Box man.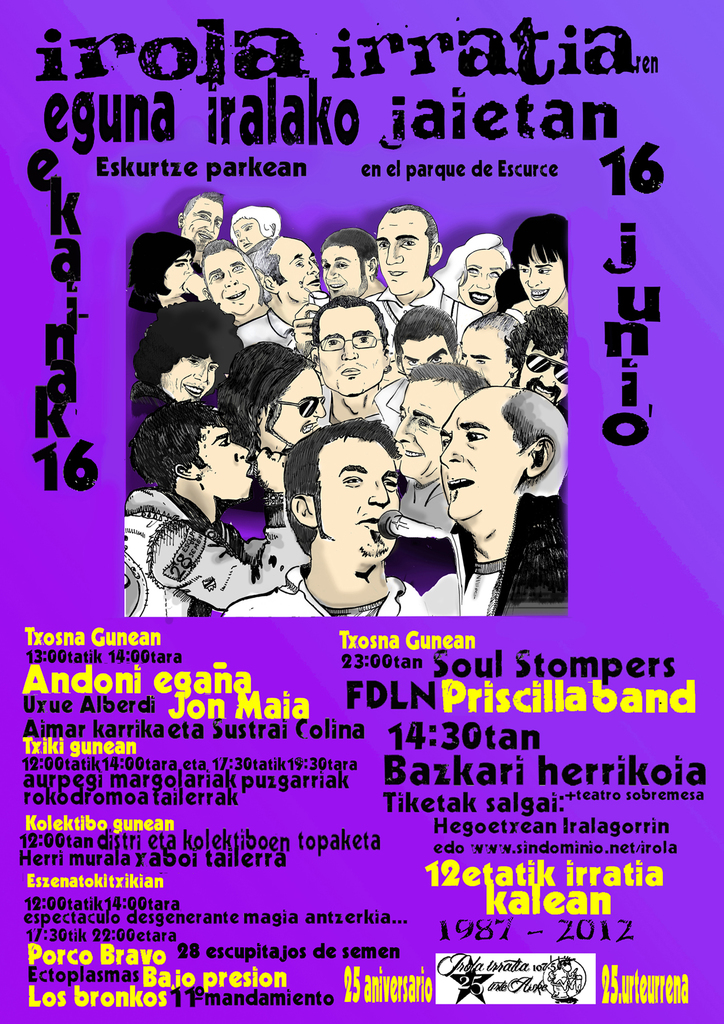
[x1=197, y1=237, x2=265, y2=319].
